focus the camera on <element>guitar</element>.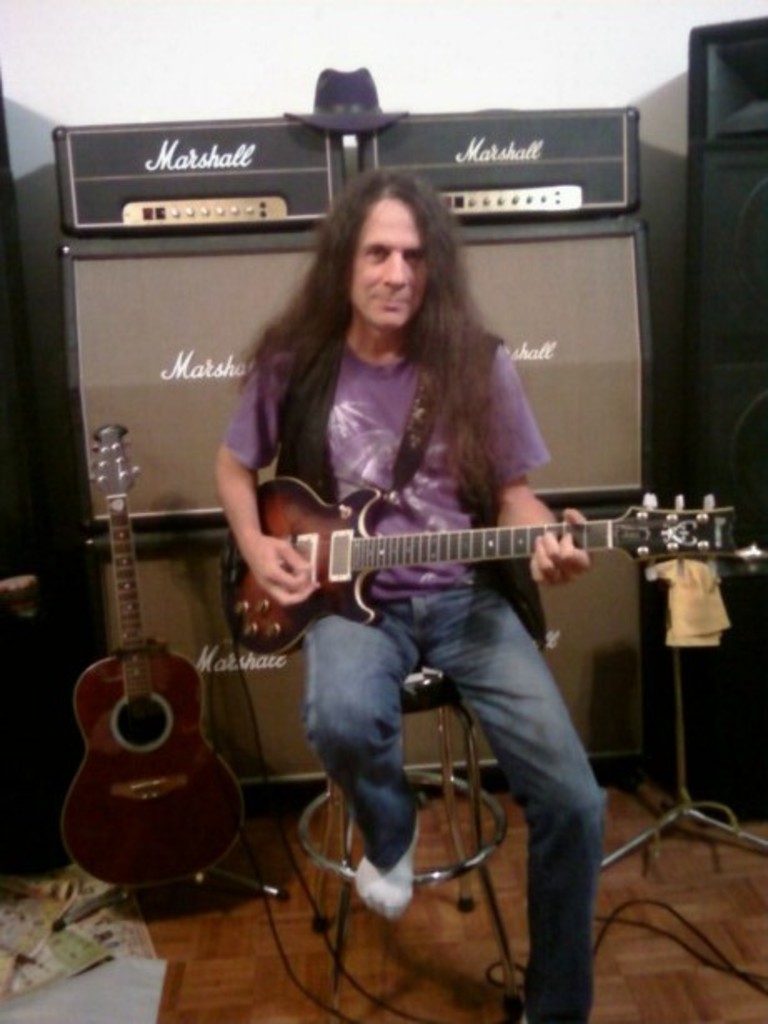
Focus region: <region>188, 475, 725, 648</region>.
